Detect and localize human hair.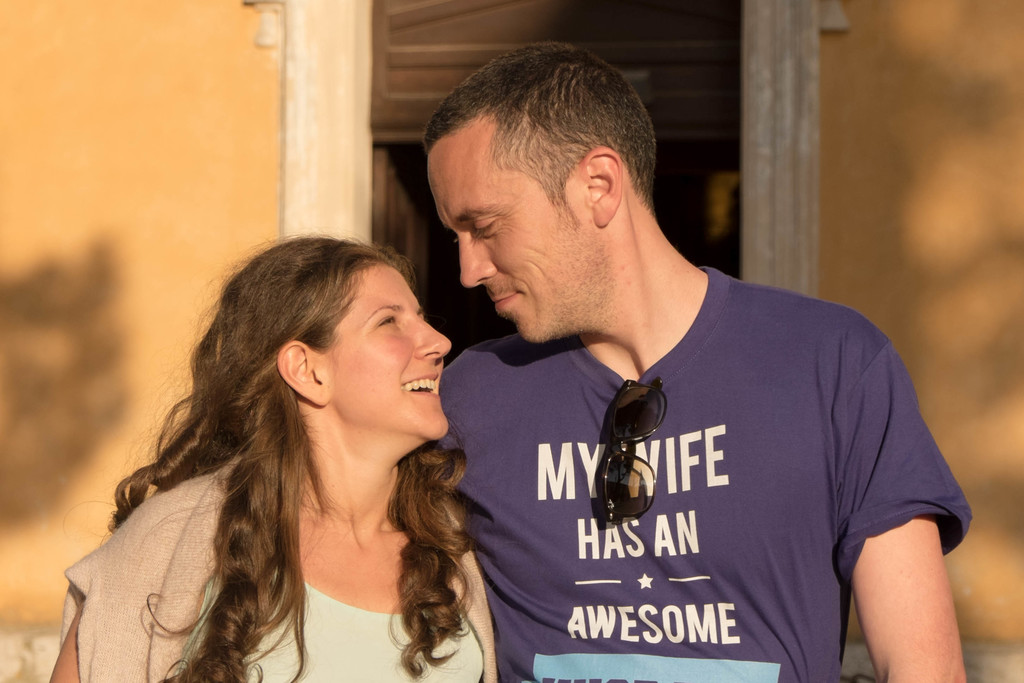
Localized at {"left": 110, "top": 206, "right": 470, "bottom": 661}.
